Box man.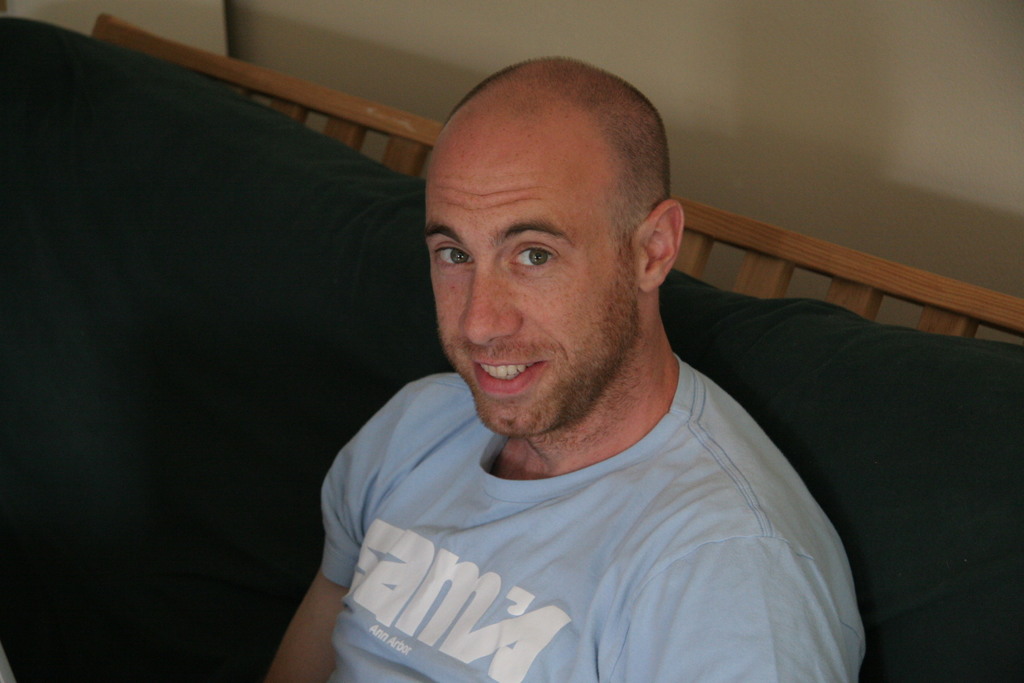
locate(267, 53, 868, 682).
